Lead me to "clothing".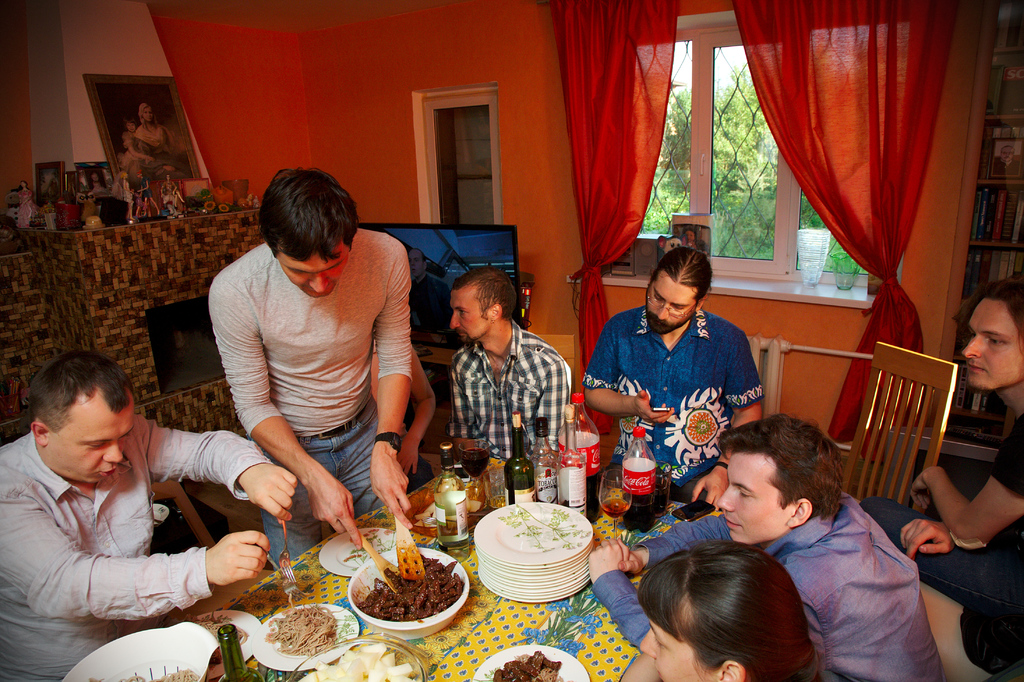
Lead to (88,181,108,195).
